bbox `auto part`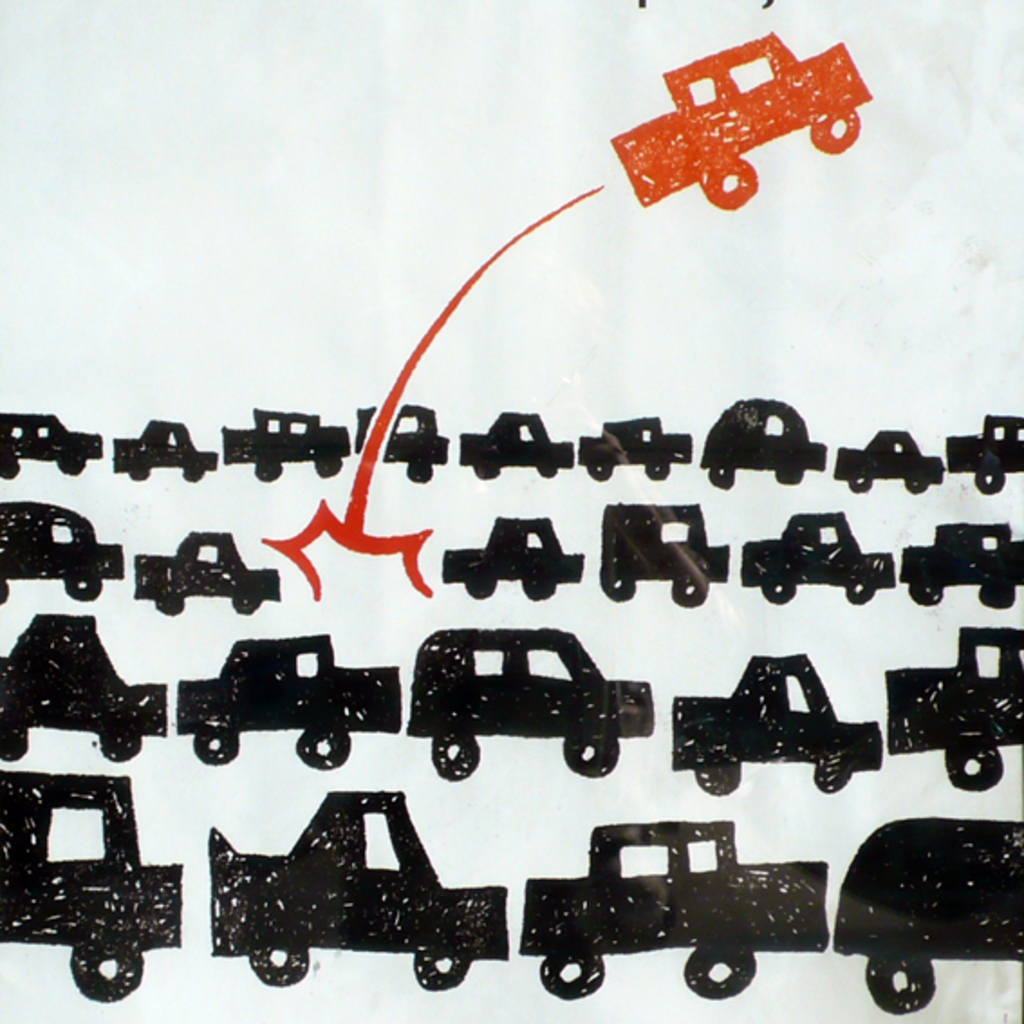
crop(699, 399, 827, 495)
